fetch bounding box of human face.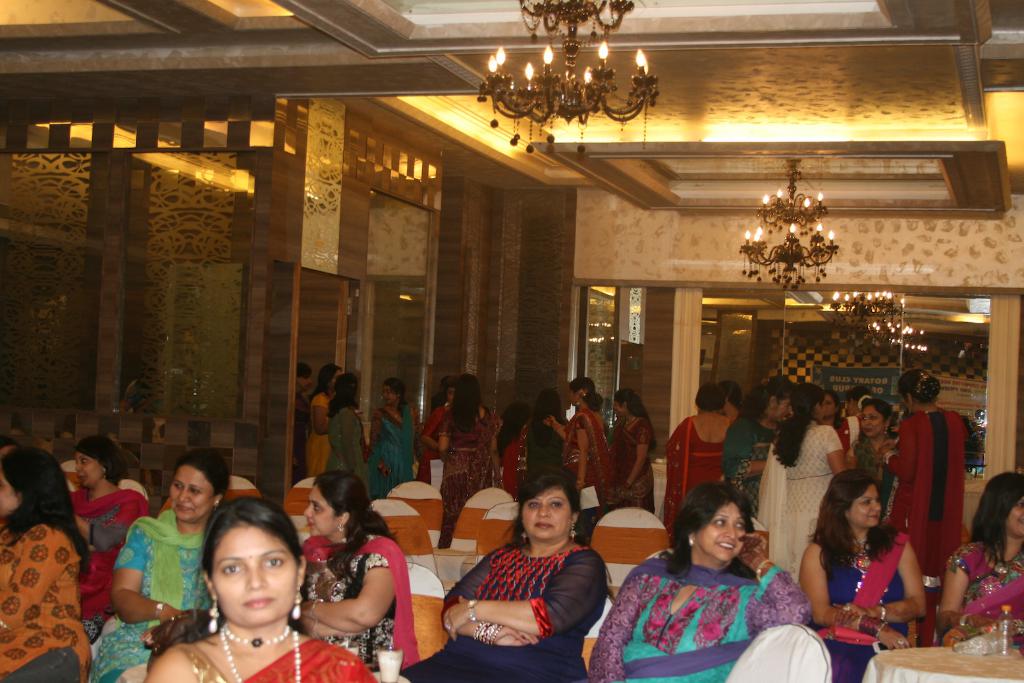
Bbox: crop(697, 501, 749, 557).
